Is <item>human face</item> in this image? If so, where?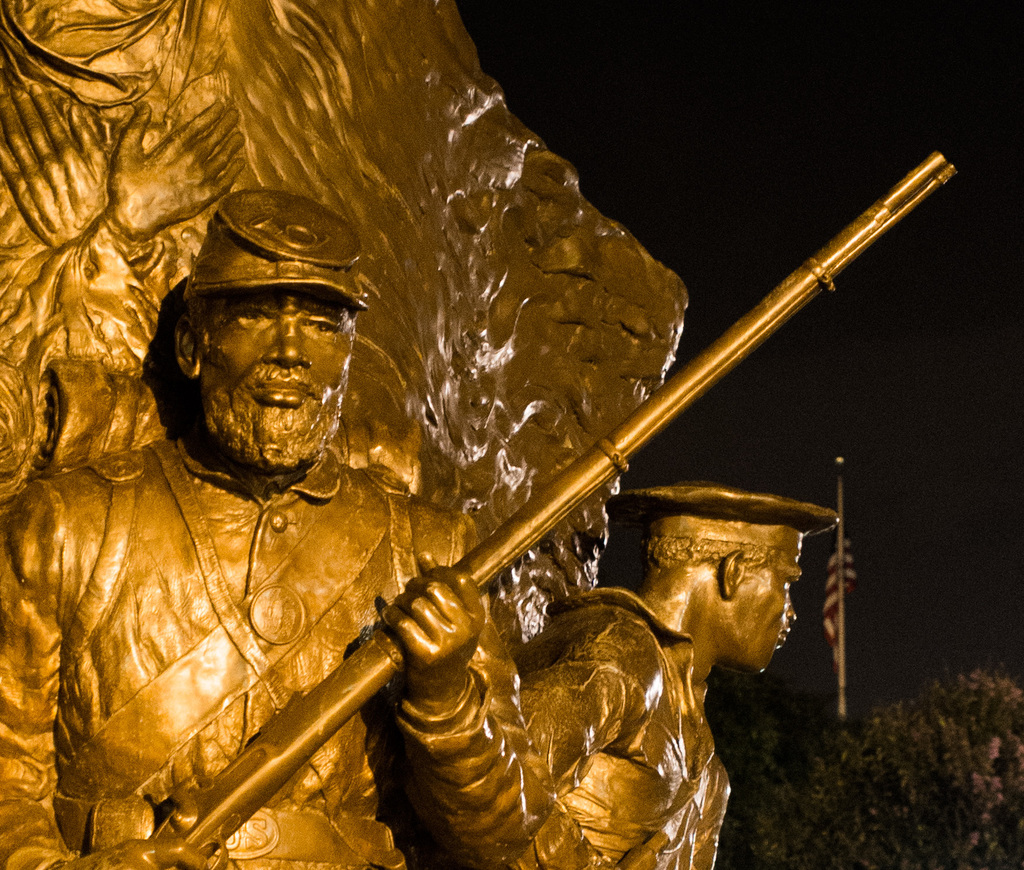
Yes, at locate(735, 561, 793, 668).
